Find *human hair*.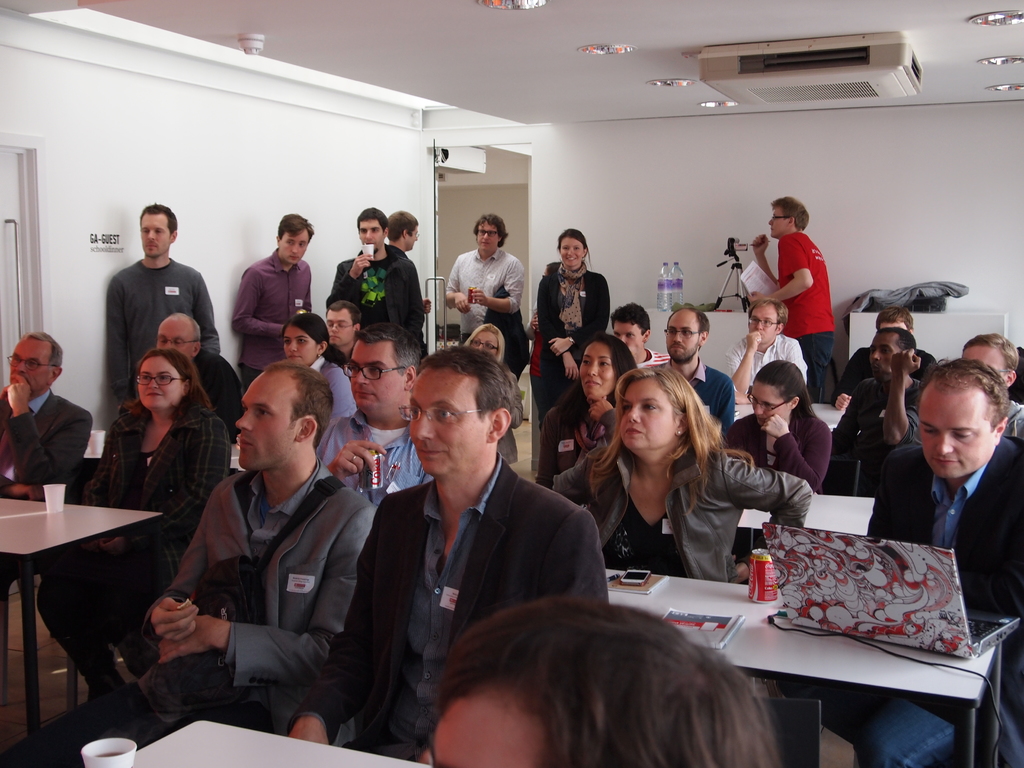
<region>326, 300, 364, 342</region>.
